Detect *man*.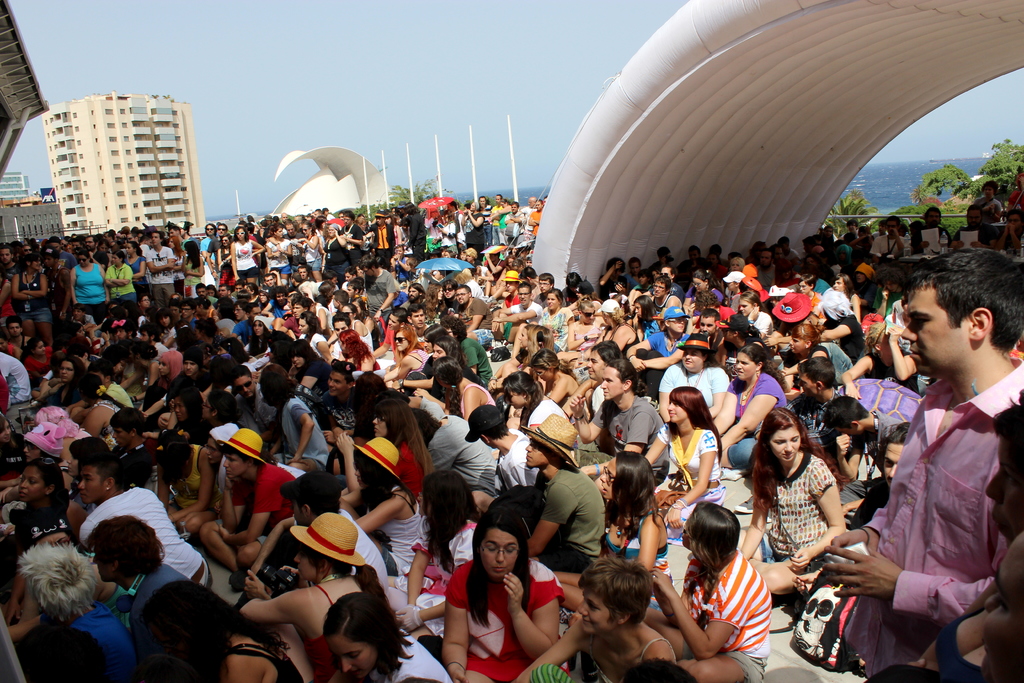
Detected at region(198, 220, 219, 283).
